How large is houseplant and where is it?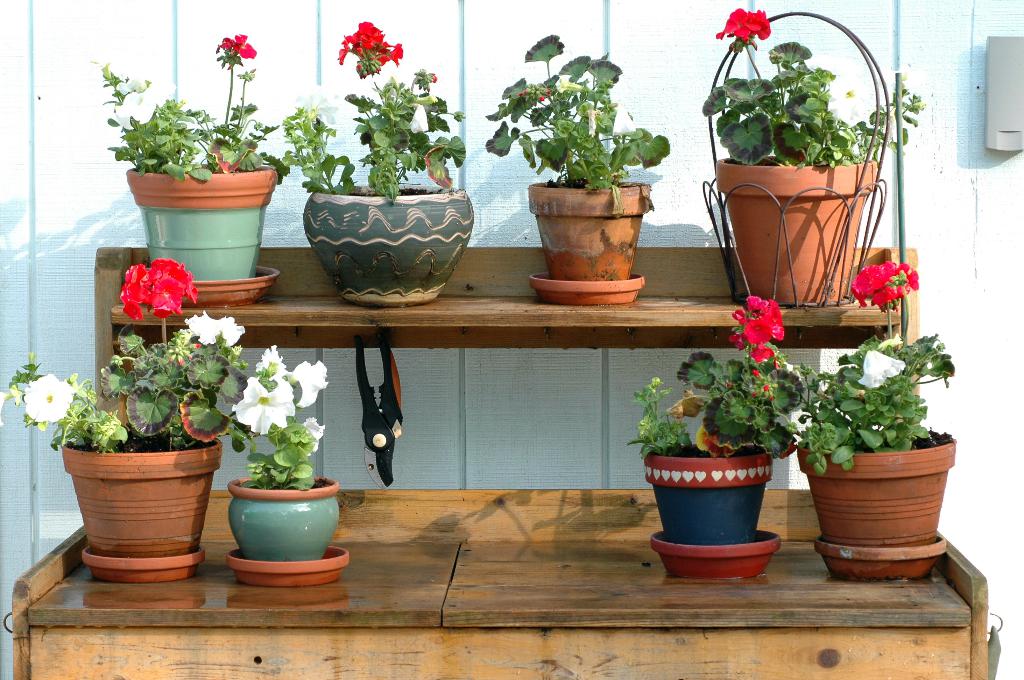
Bounding box: {"left": 626, "top": 297, "right": 800, "bottom": 576}.
